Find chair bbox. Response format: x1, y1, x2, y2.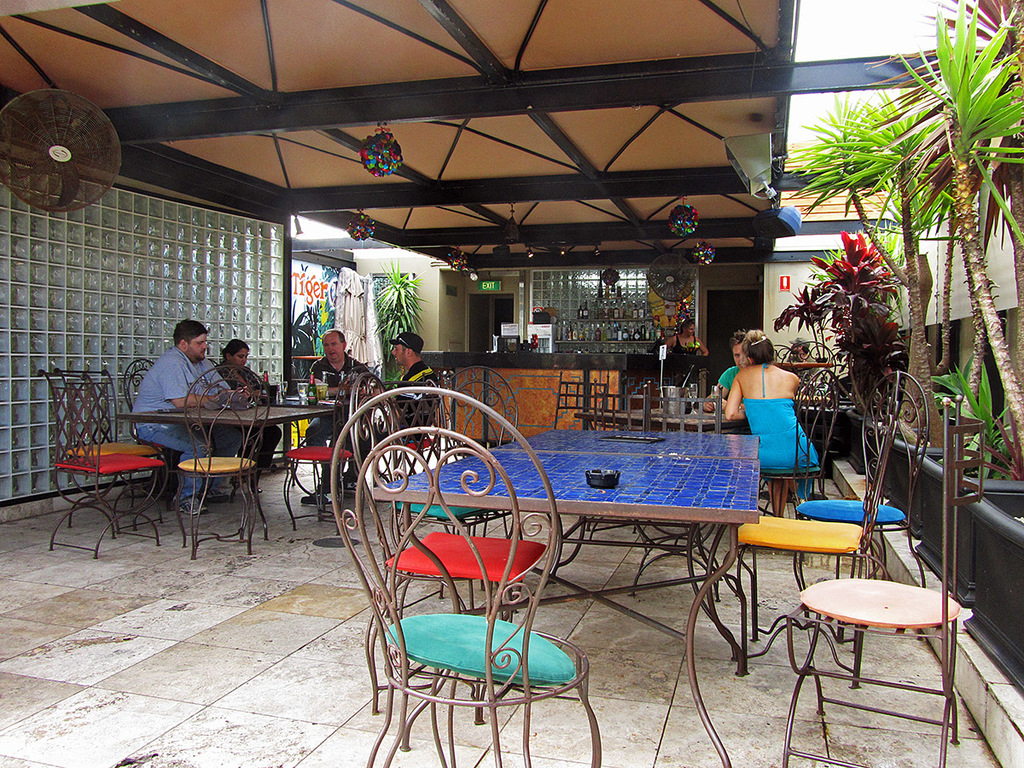
58, 364, 166, 533.
